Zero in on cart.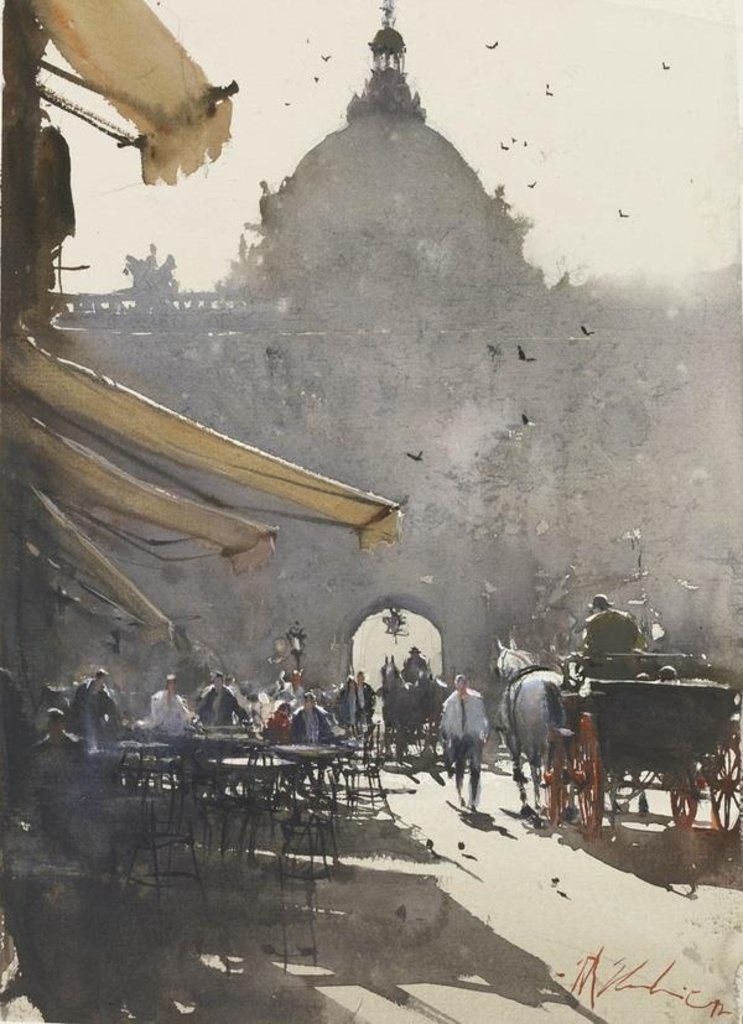
Zeroed in: 539, 651, 742, 848.
